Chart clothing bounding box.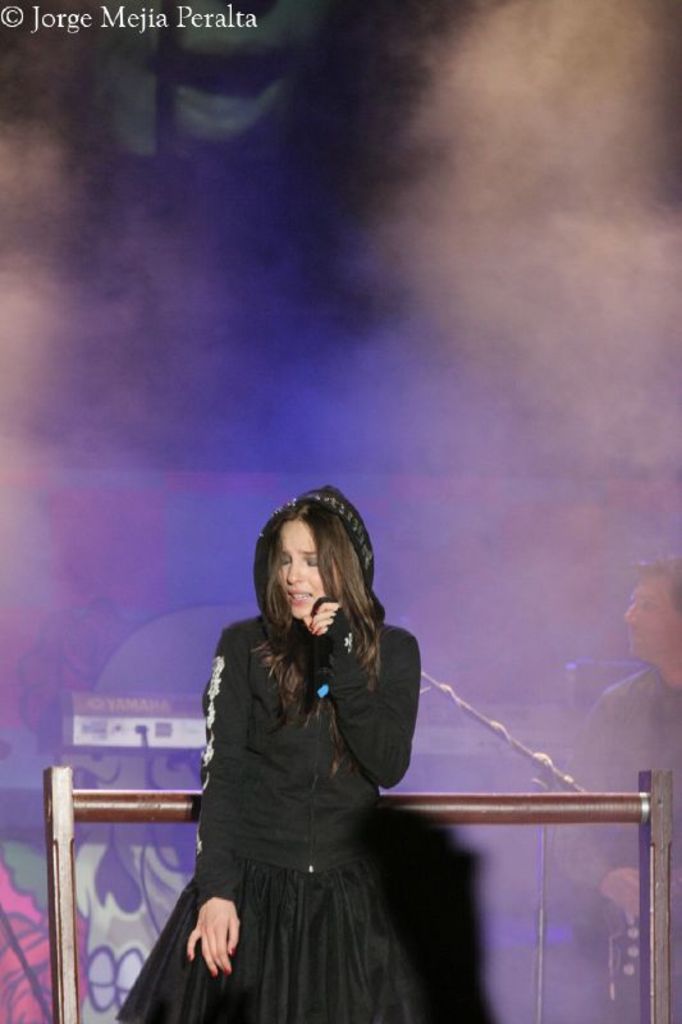
Charted: 164,582,440,1004.
